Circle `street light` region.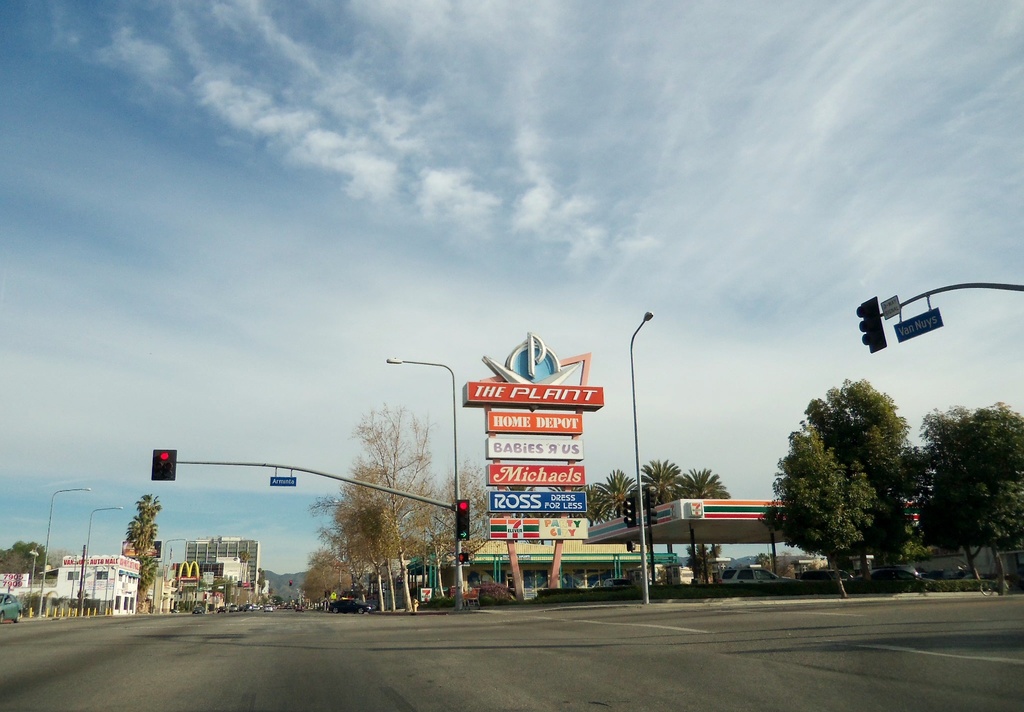
Region: region(163, 537, 188, 614).
